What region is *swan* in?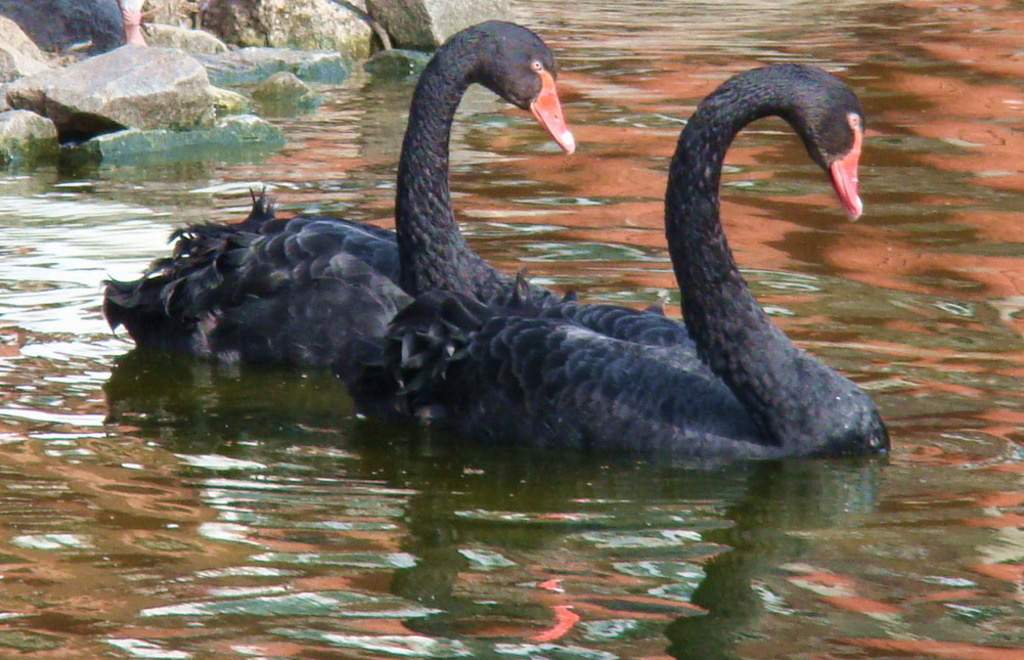
[x1=96, y1=20, x2=578, y2=366].
